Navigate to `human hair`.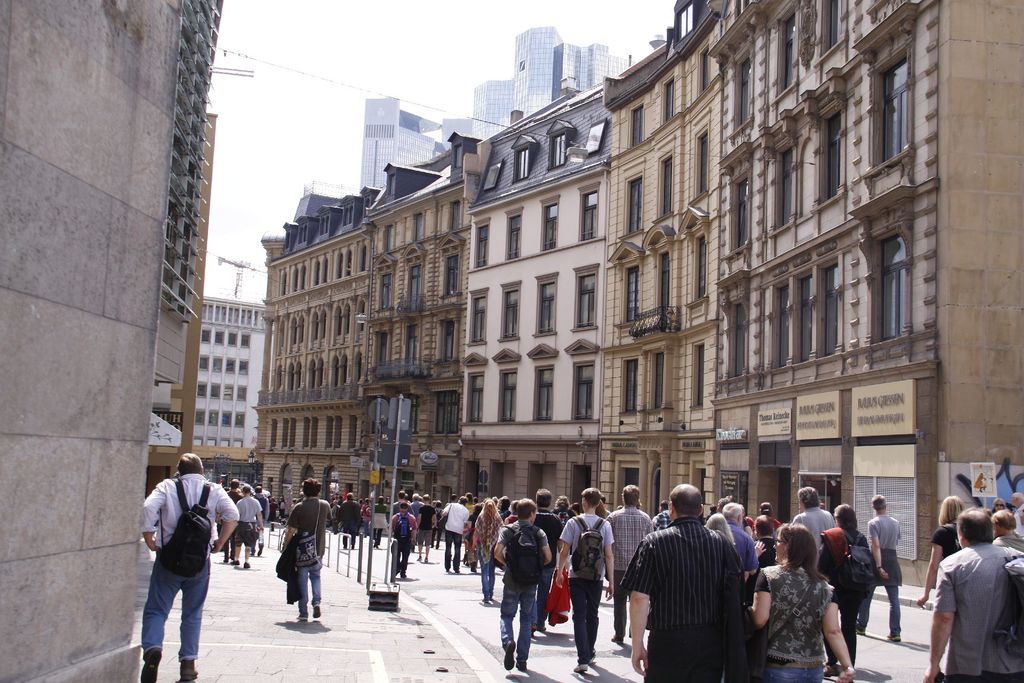
Navigation target: (939,495,966,527).
